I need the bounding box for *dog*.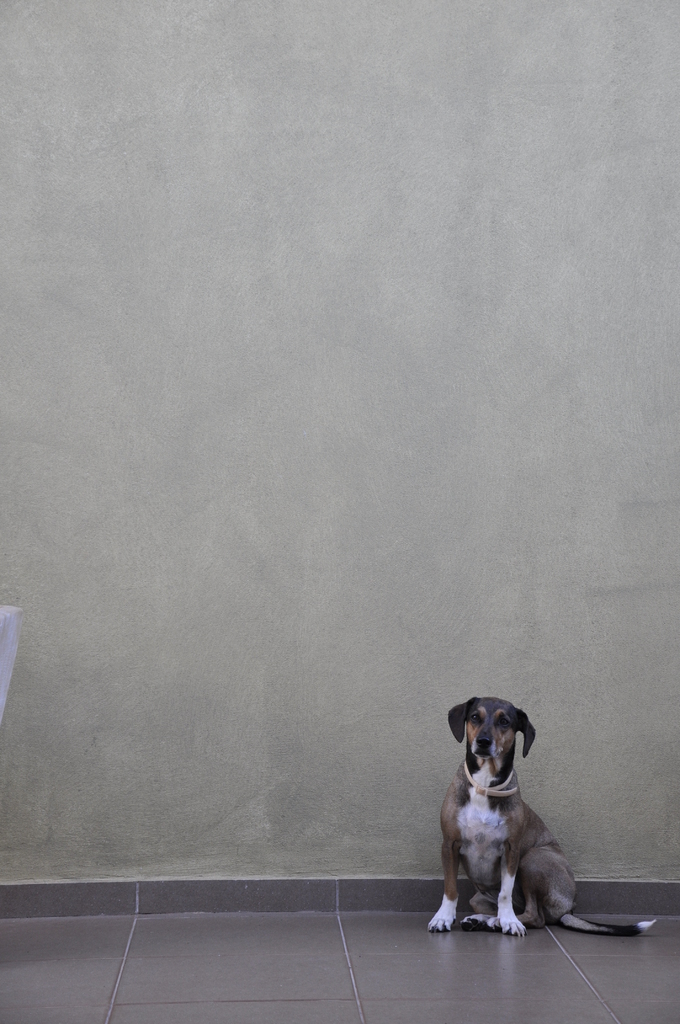
Here it is: select_region(416, 699, 660, 939).
